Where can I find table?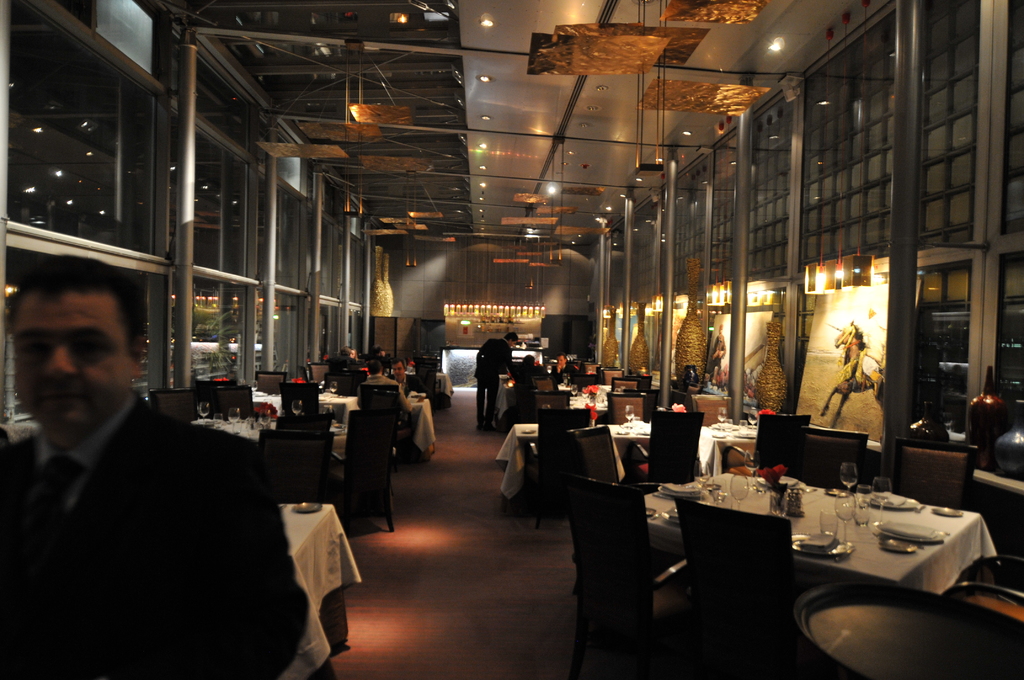
You can find it at select_region(408, 370, 454, 407).
